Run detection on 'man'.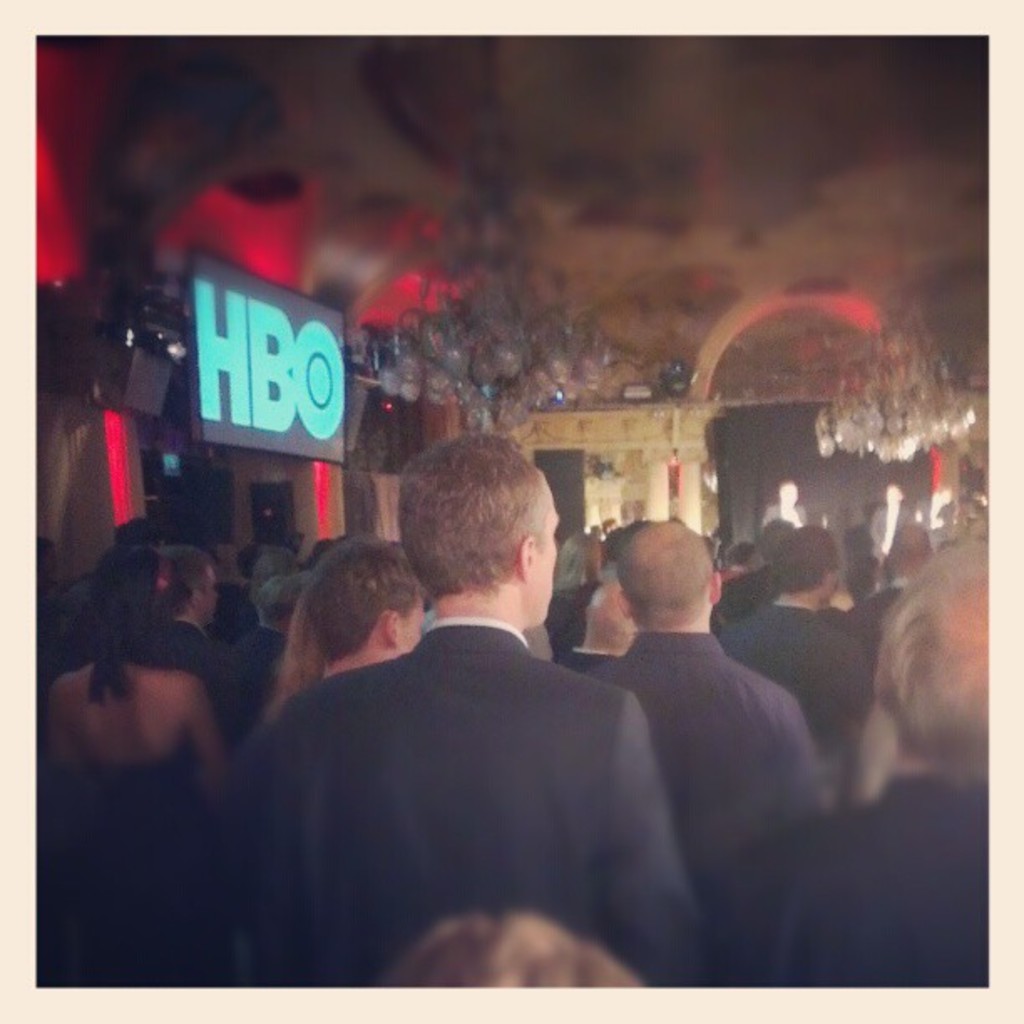
Result: [557, 577, 637, 676].
